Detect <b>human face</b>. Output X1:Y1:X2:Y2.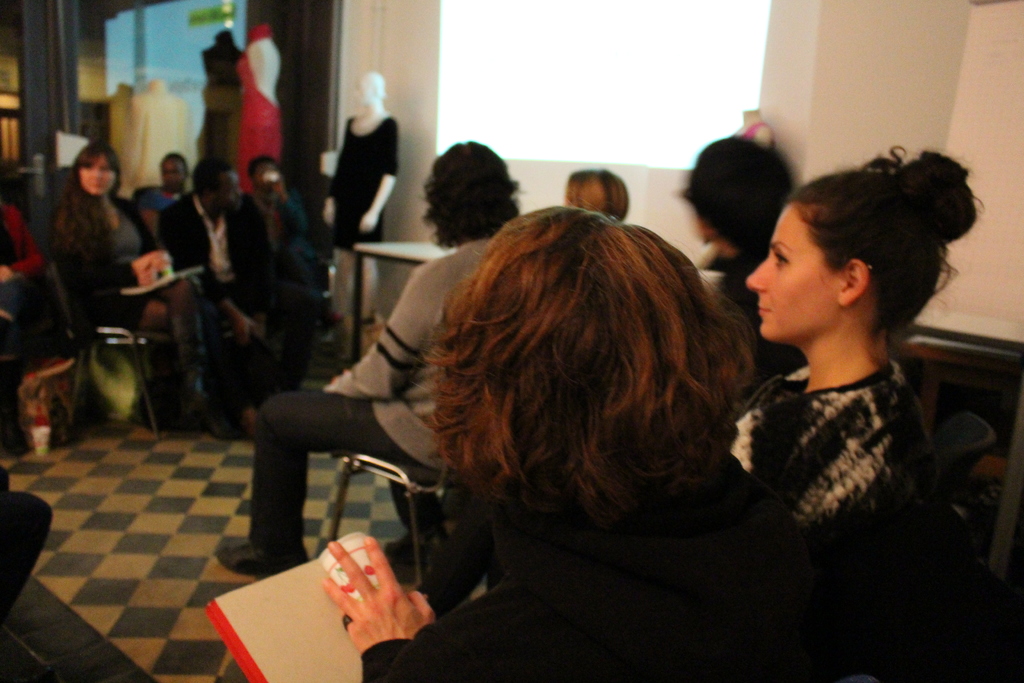
74:150:115:195.
